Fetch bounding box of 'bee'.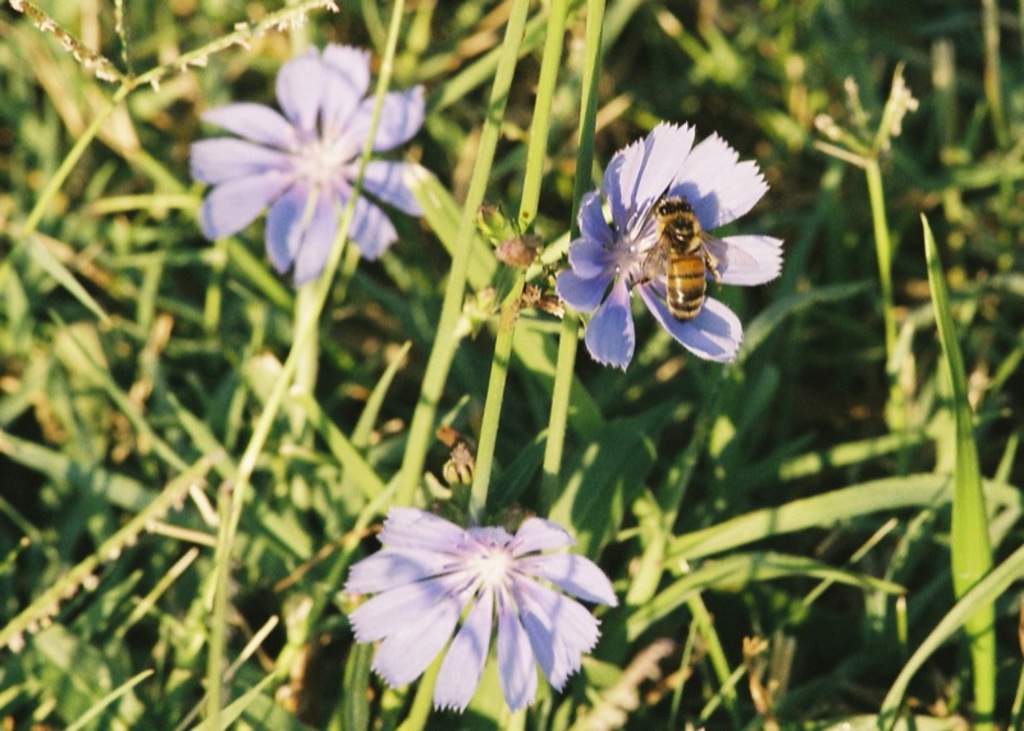
Bbox: 636/193/762/330.
